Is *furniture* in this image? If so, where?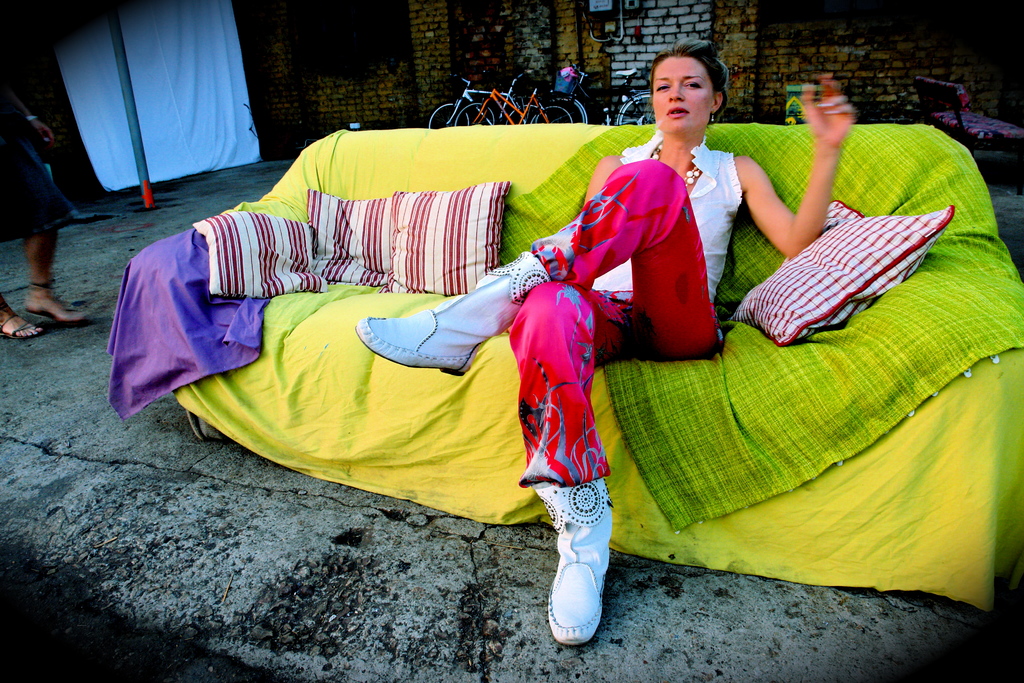
Yes, at BBox(127, 120, 1023, 603).
